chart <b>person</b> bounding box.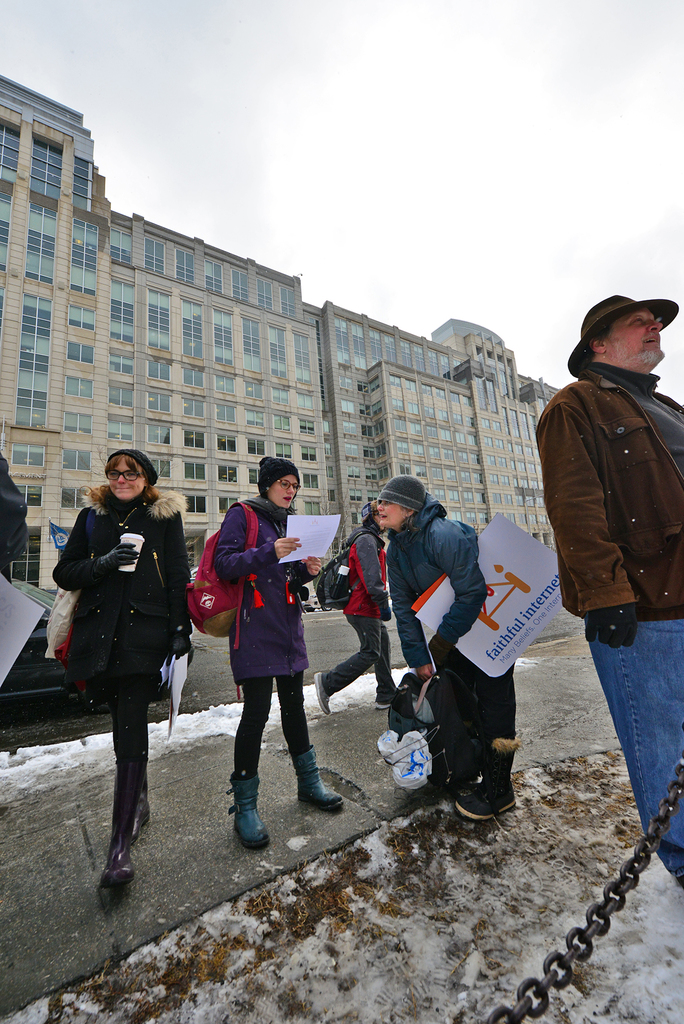
Charted: left=212, top=454, right=352, bottom=851.
